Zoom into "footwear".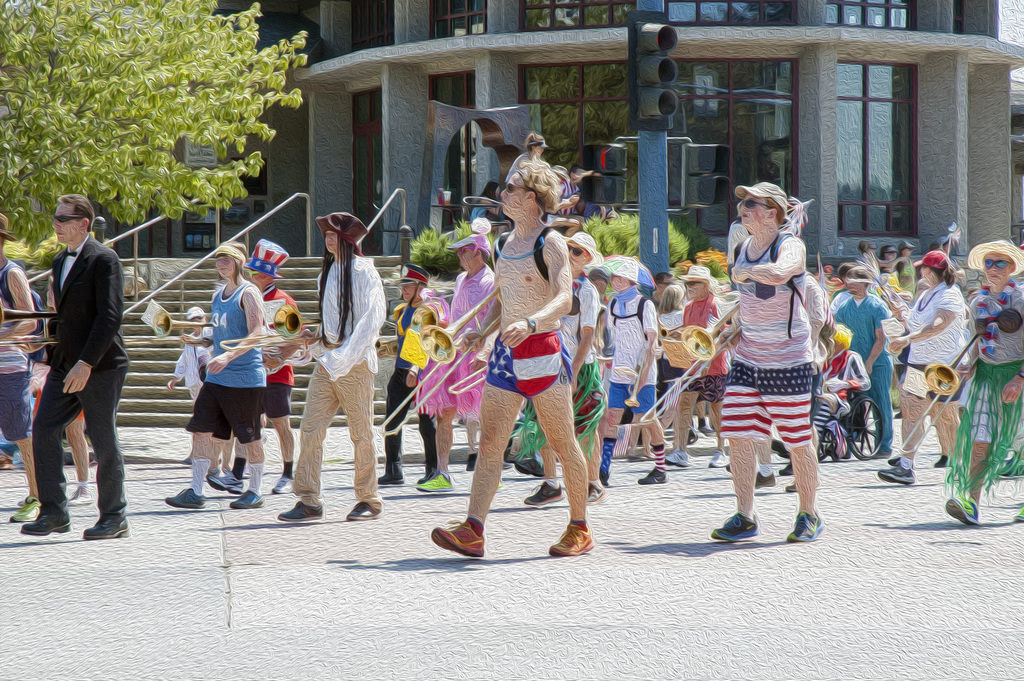
Zoom target: 937,452,951,468.
